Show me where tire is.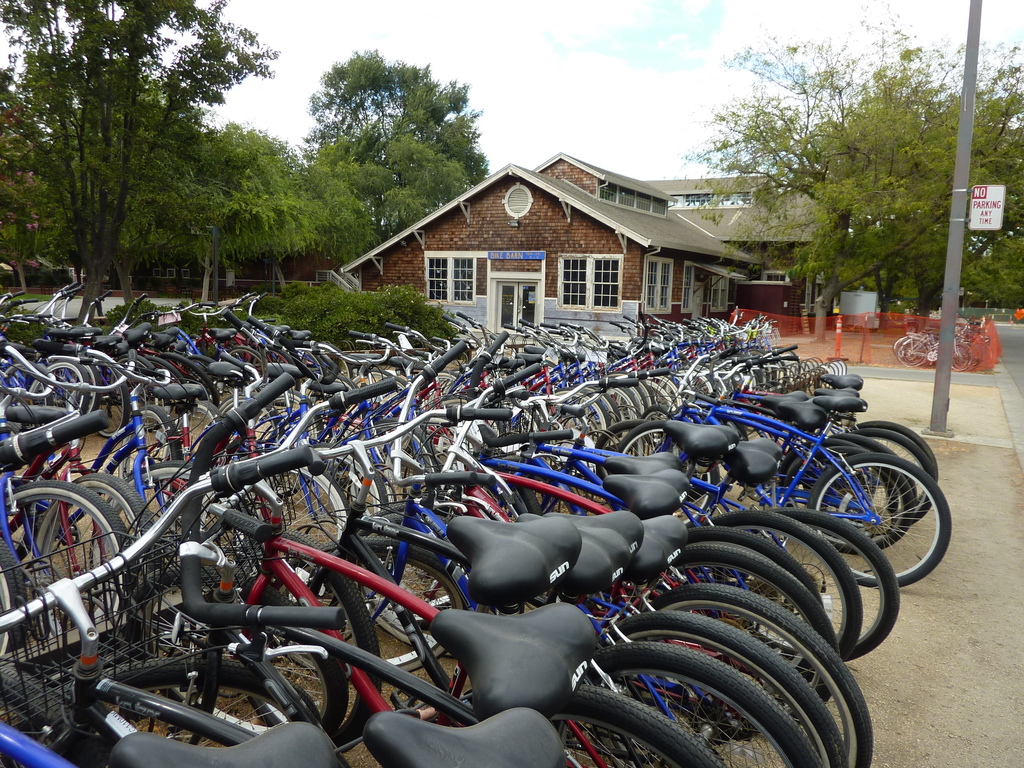
tire is at [616, 607, 851, 767].
